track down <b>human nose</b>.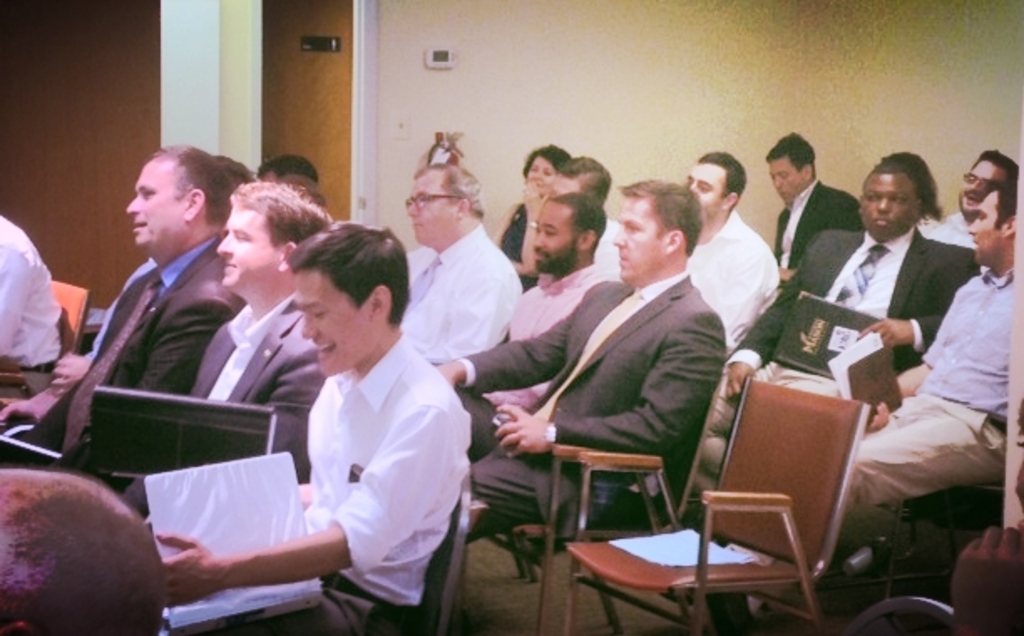
Tracked to {"left": 218, "top": 236, "right": 233, "bottom": 256}.
